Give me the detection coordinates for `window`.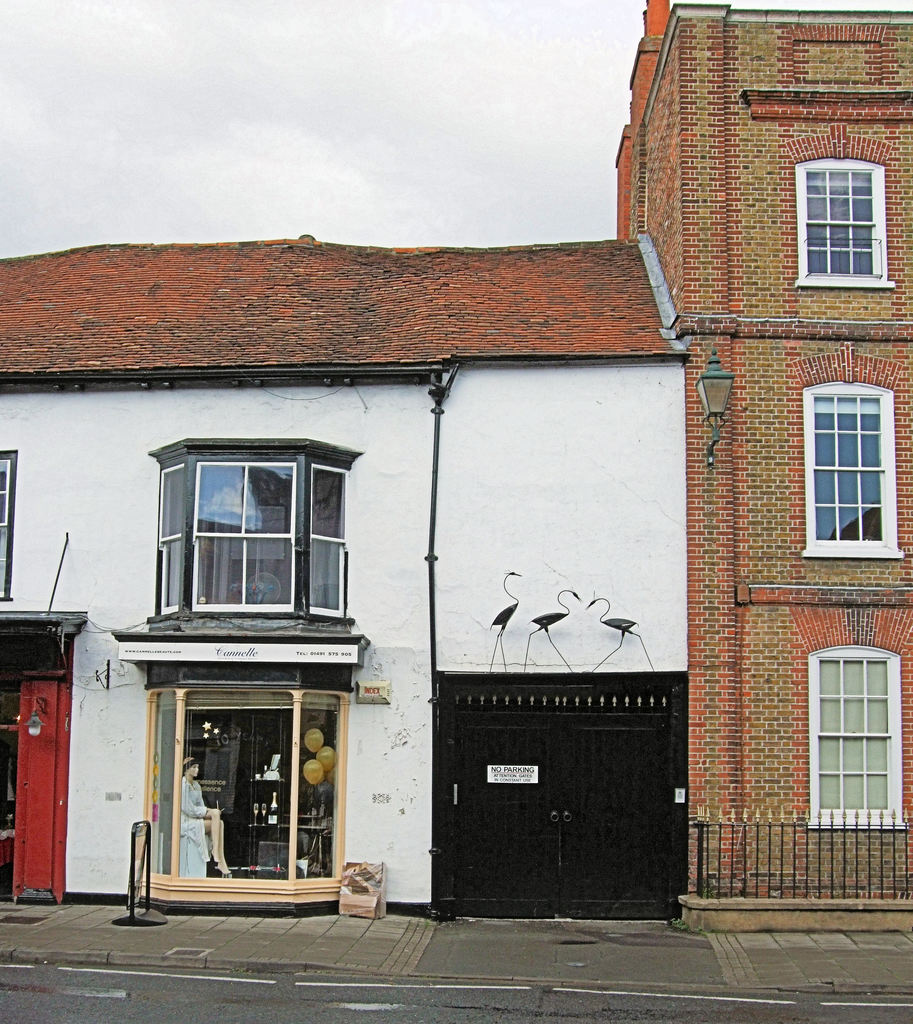
(left=807, top=378, right=905, bottom=559).
